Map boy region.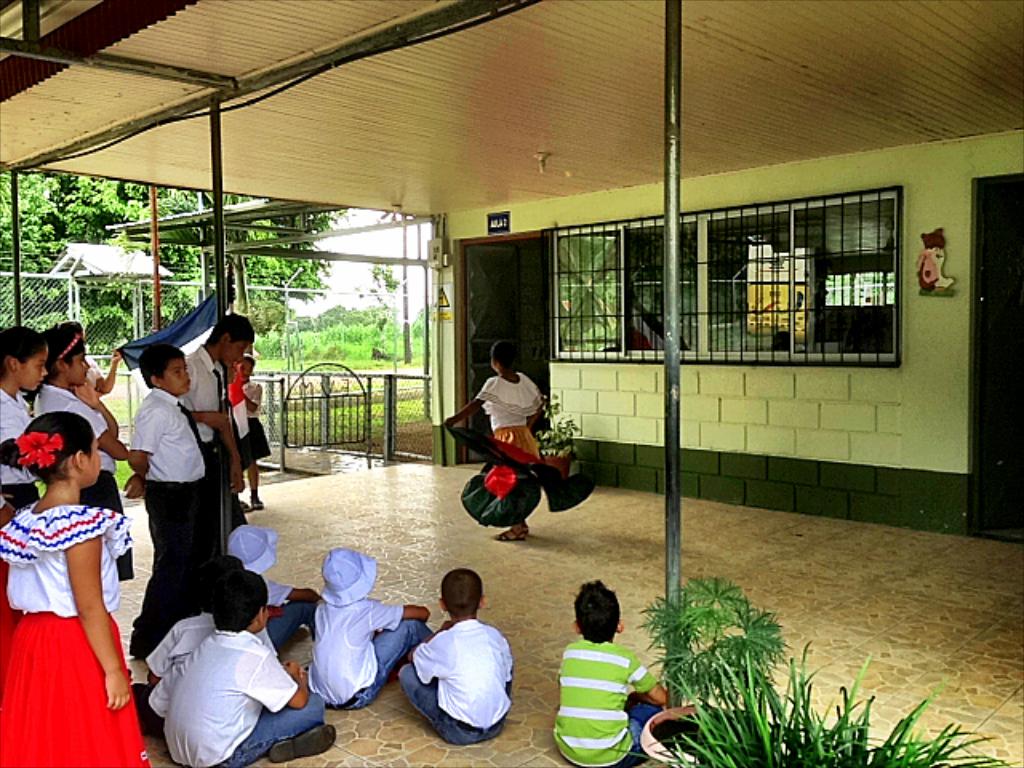
Mapped to x1=222 y1=523 x2=320 y2=658.
